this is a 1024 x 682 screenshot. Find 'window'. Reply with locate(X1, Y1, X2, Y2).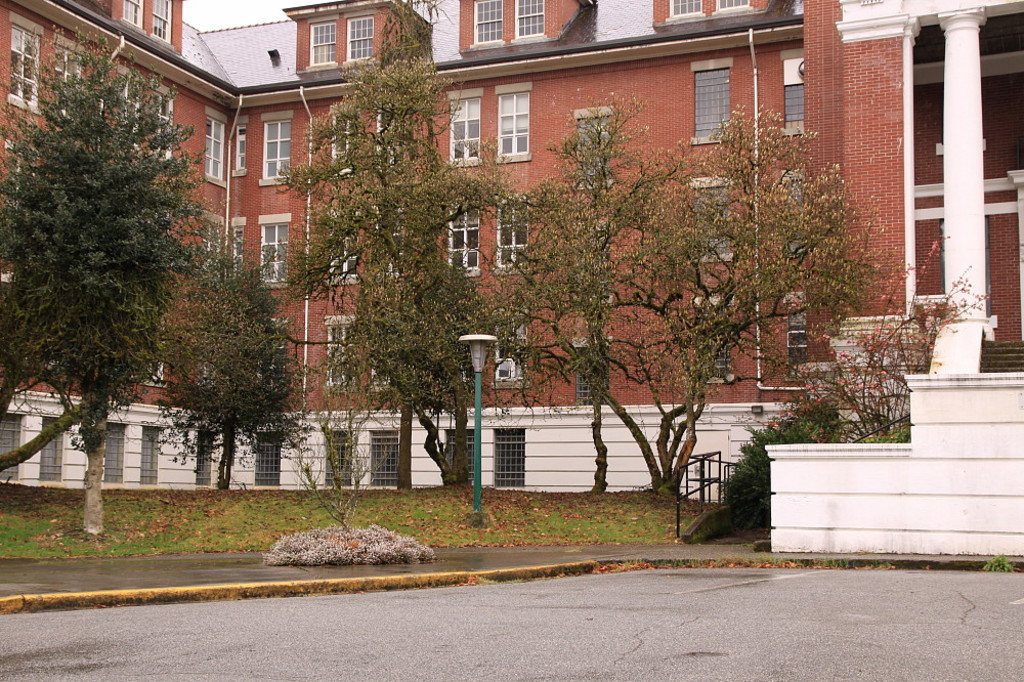
locate(778, 55, 810, 132).
